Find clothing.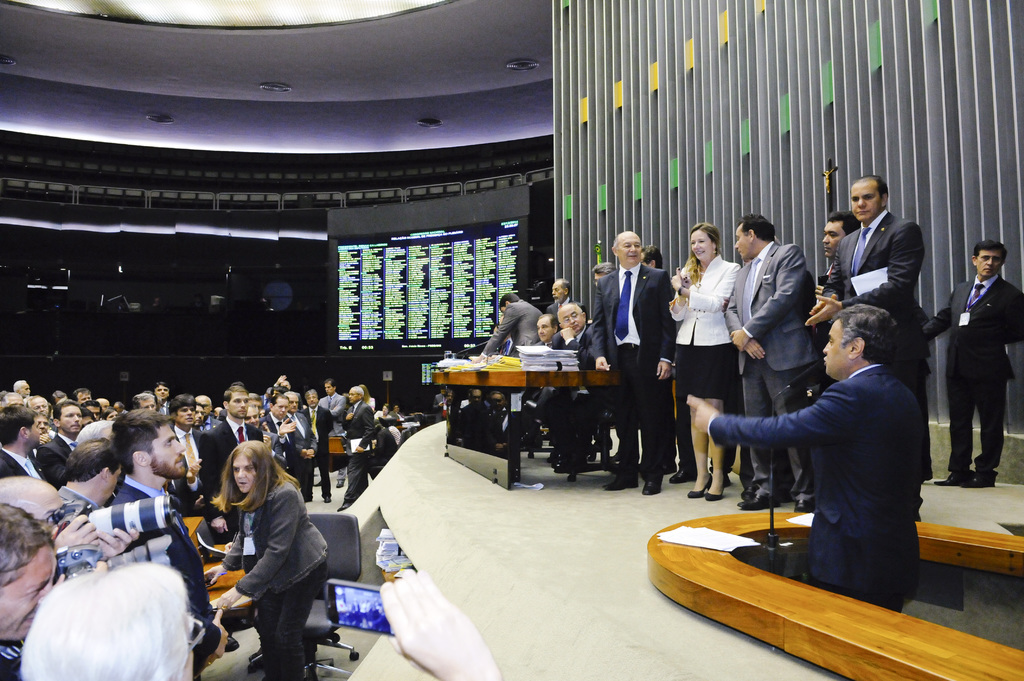
[left=268, top=417, right=275, bottom=456].
